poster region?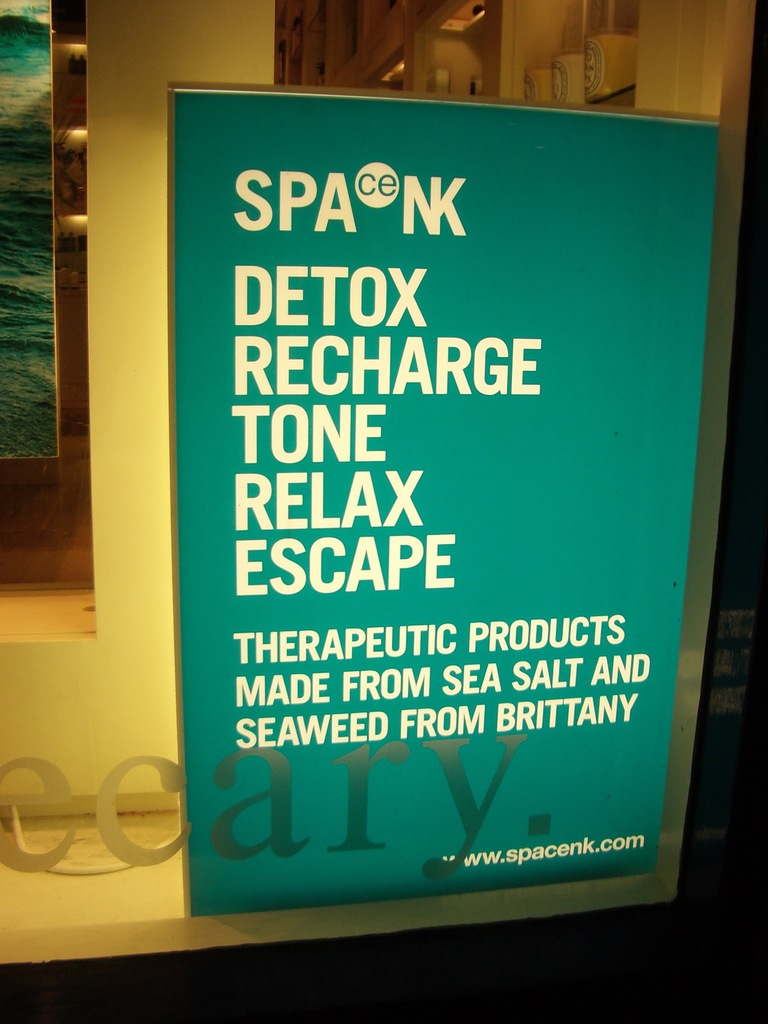
(173,91,721,920)
